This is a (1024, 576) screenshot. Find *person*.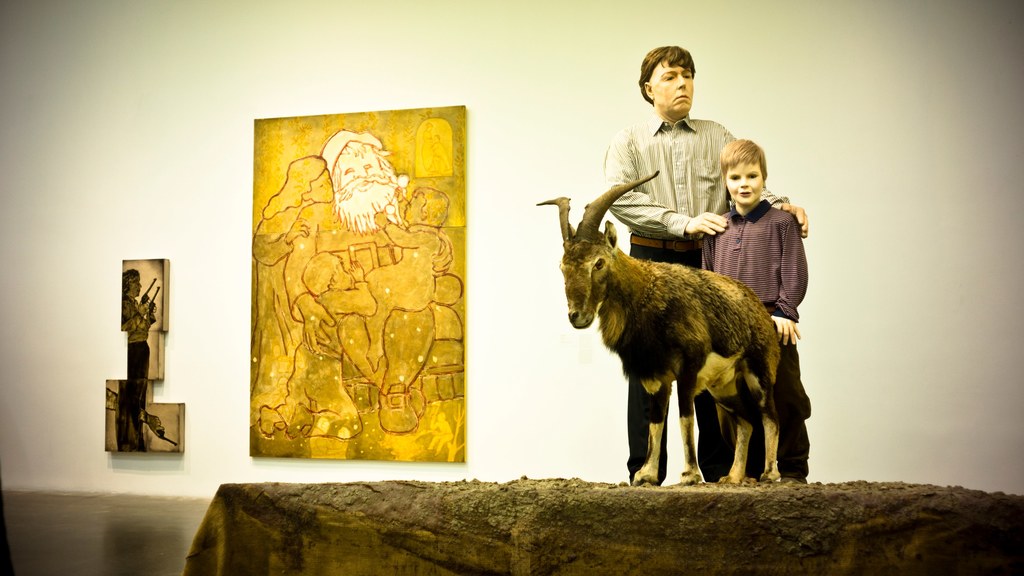
Bounding box: crop(359, 187, 464, 377).
